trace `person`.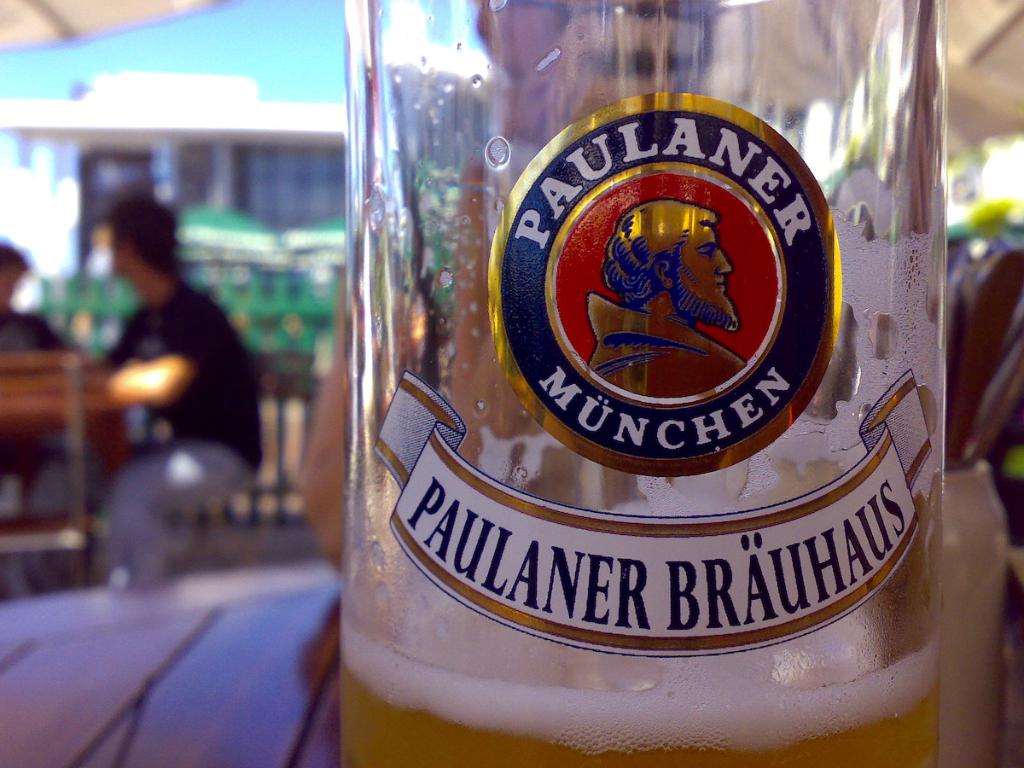
Traced to rect(0, 240, 76, 509).
